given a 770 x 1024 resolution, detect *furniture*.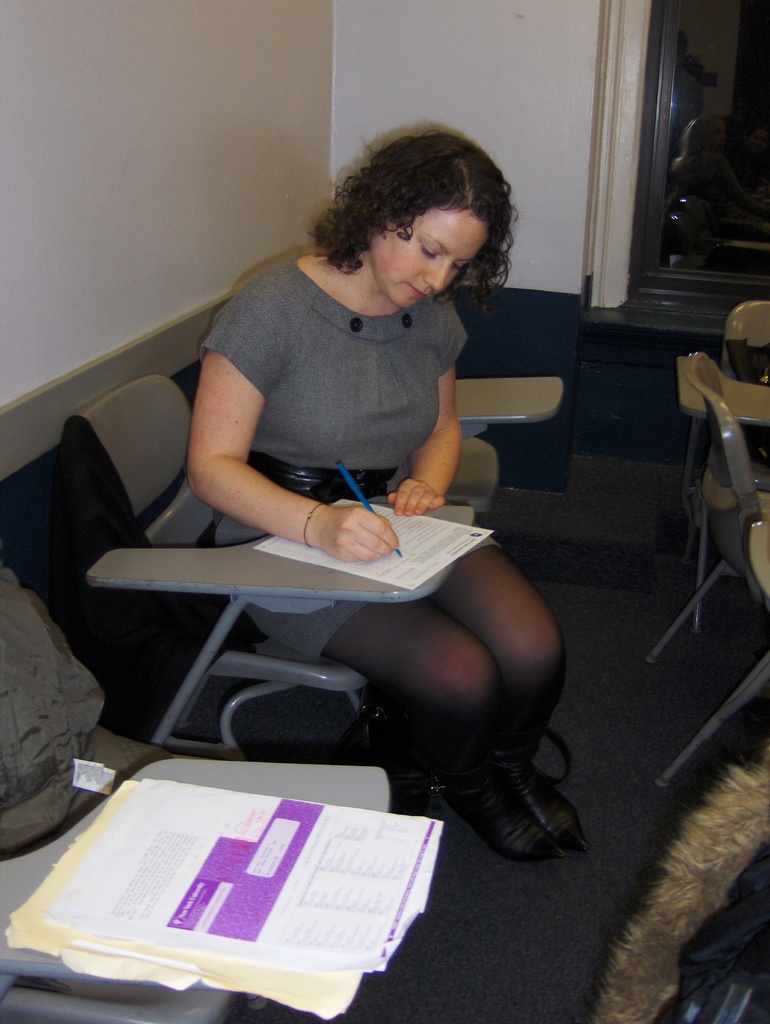
[61, 373, 476, 758].
